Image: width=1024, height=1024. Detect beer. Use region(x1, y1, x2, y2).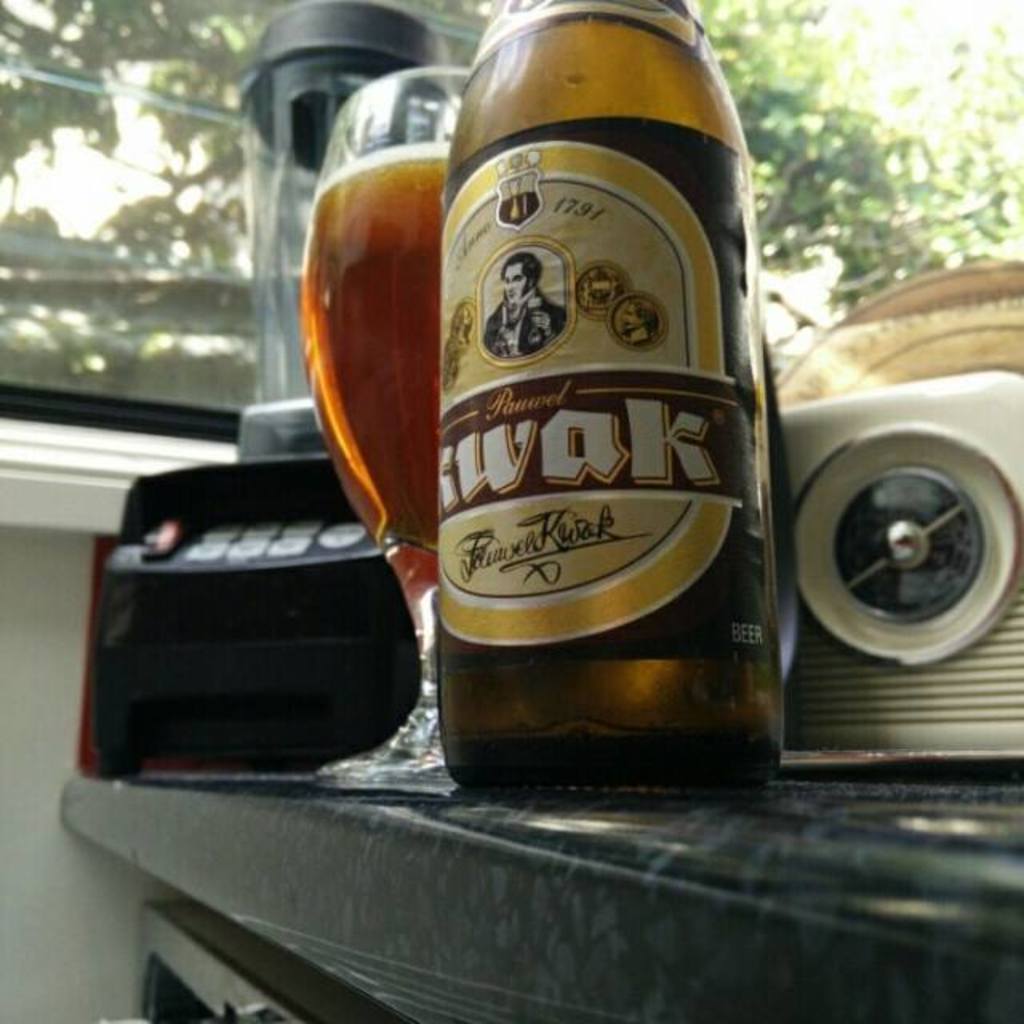
region(294, 141, 437, 616).
